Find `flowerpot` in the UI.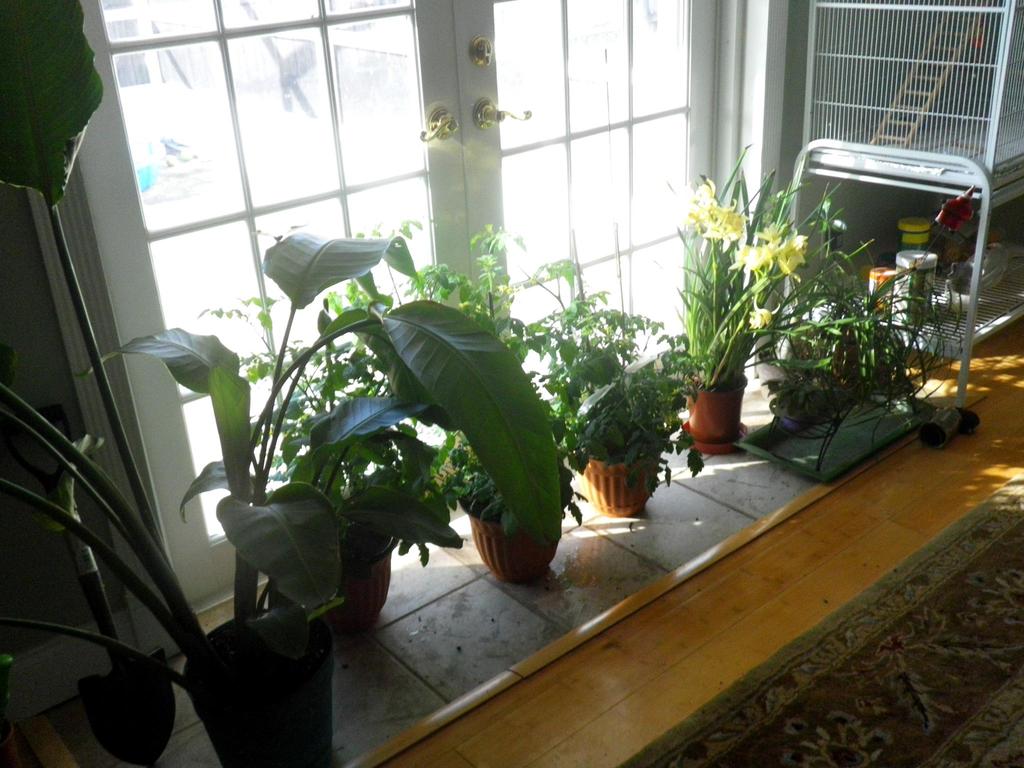
UI element at 463, 502, 554, 591.
